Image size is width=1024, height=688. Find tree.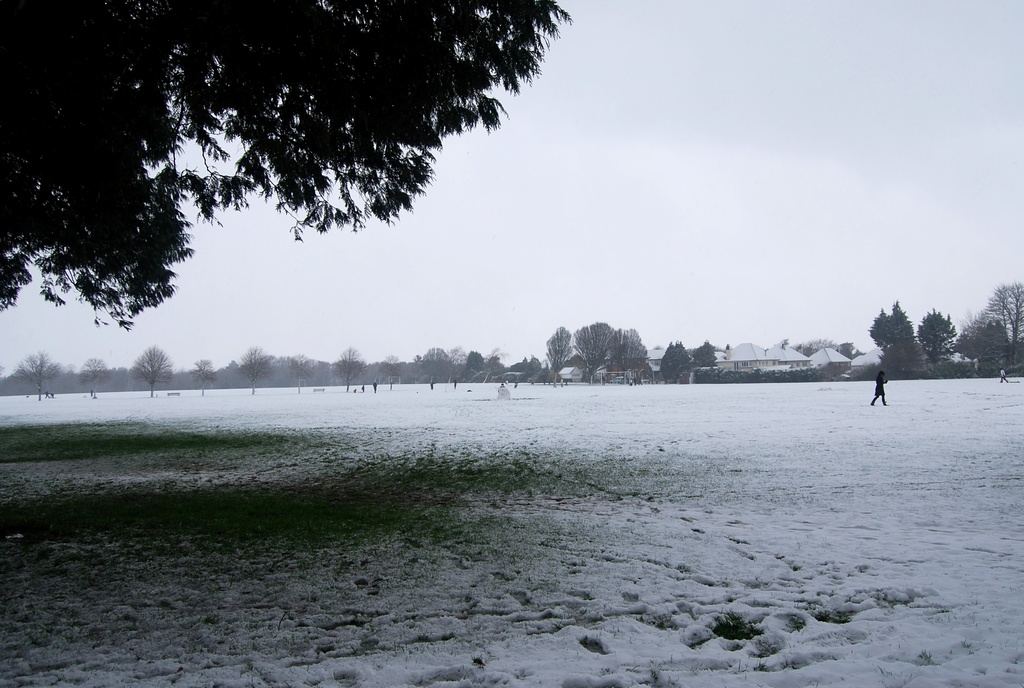
crop(835, 340, 865, 359).
